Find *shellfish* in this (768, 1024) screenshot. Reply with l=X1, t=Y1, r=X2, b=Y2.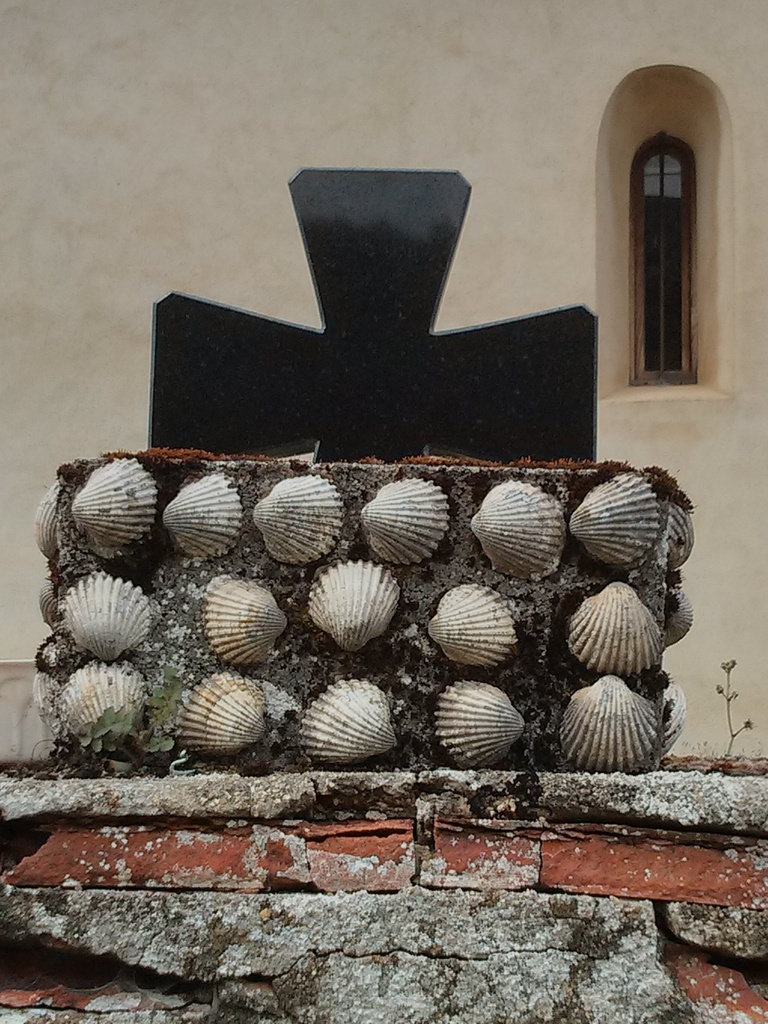
l=72, t=456, r=161, b=564.
